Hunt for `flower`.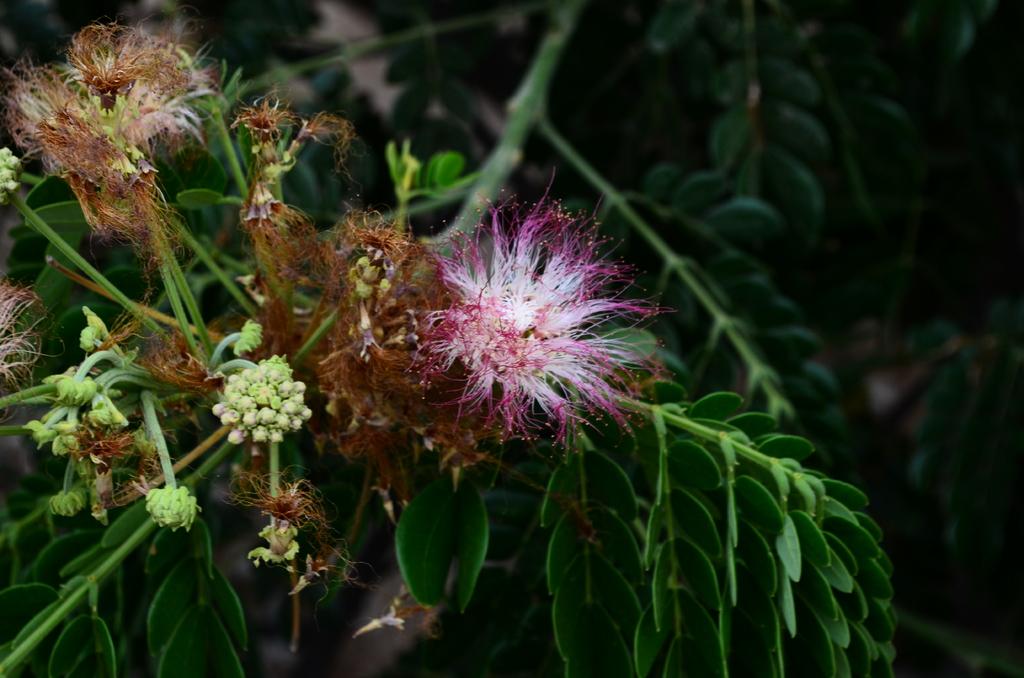
Hunted down at region(0, 24, 215, 265).
